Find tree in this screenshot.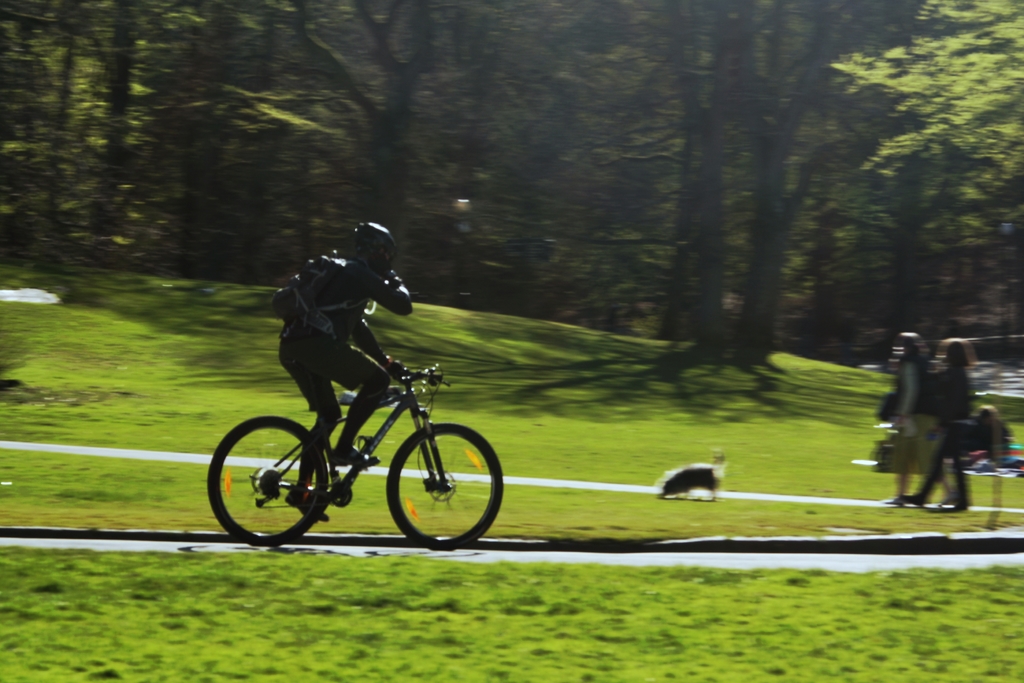
The bounding box for tree is 847:0:1023:375.
